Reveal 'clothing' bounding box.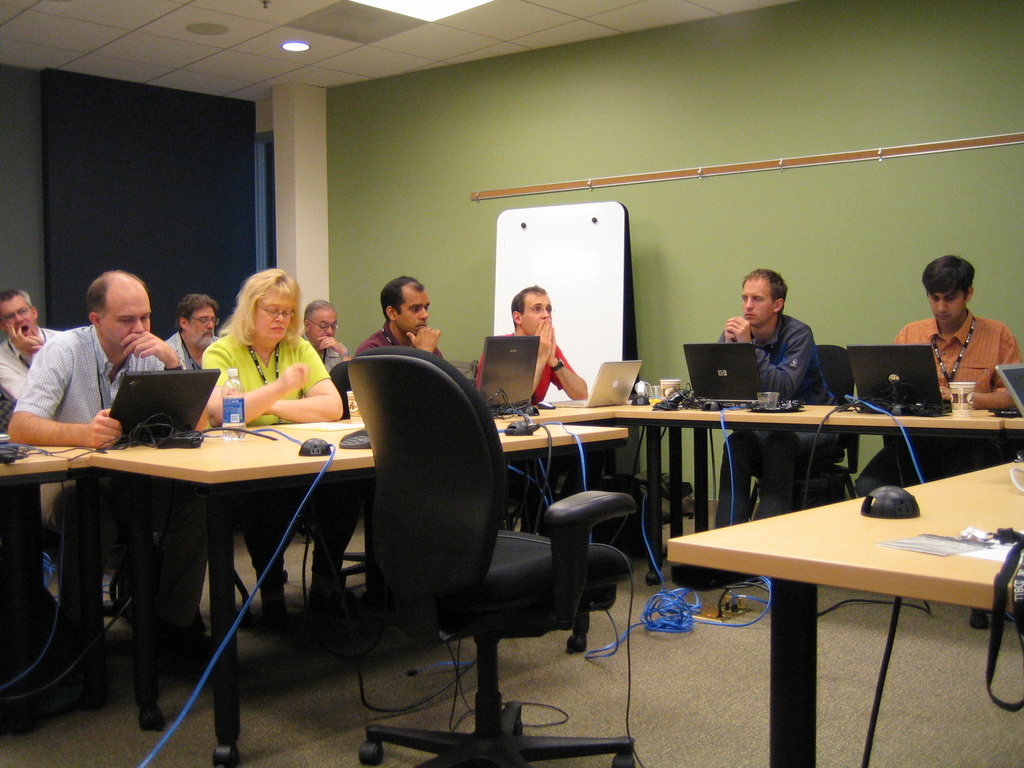
Revealed: x1=0 y1=326 x2=65 y2=402.
